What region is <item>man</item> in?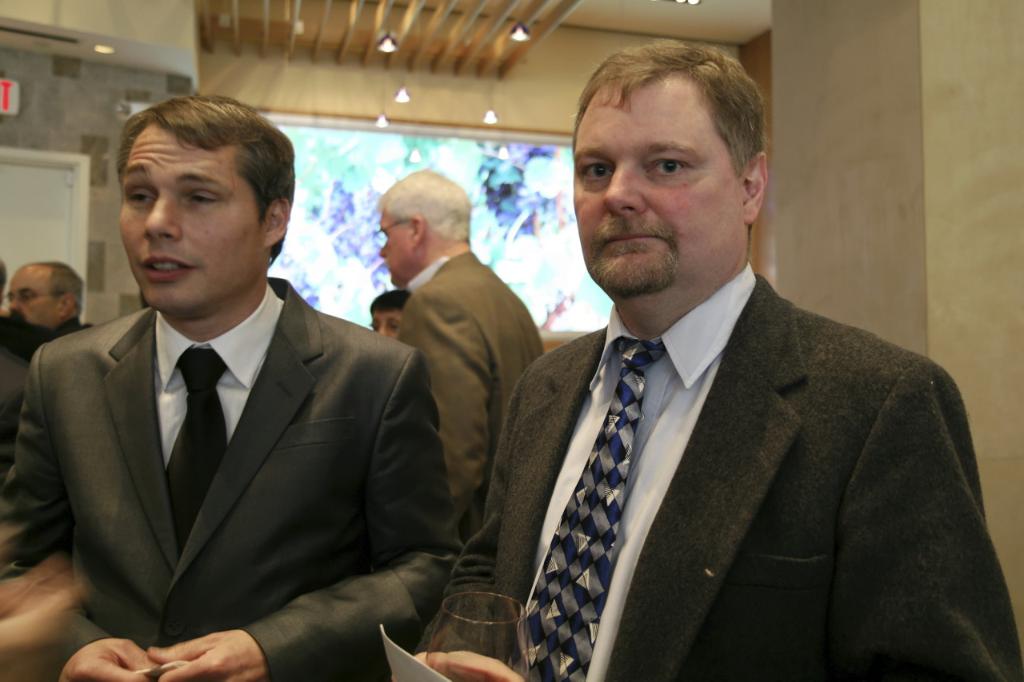
box=[0, 94, 465, 681].
